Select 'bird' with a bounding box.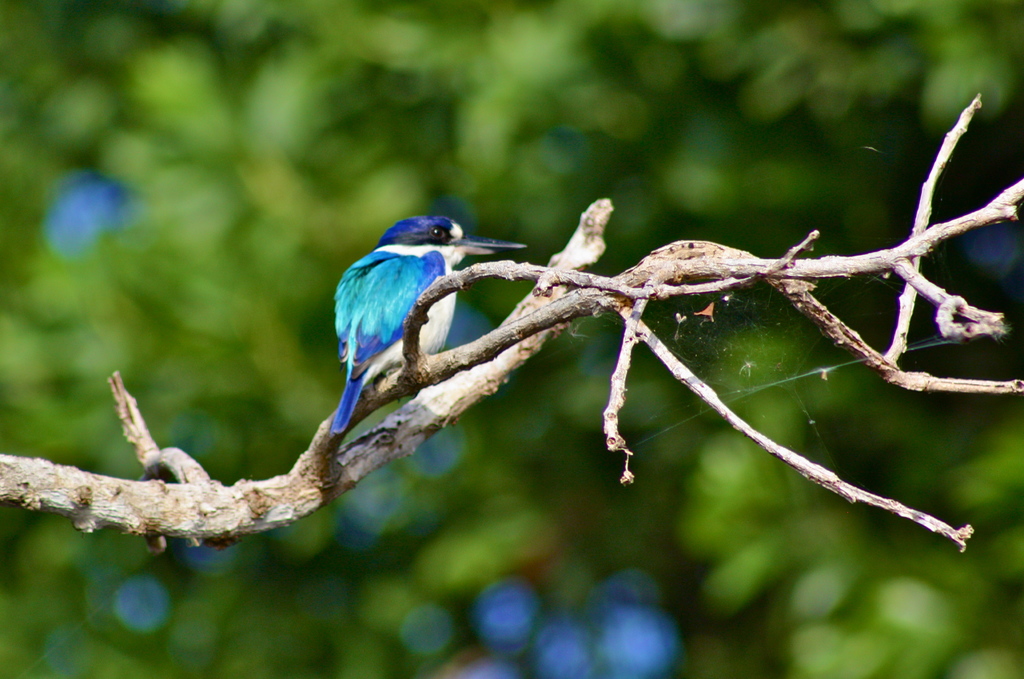
298/215/518/430.
